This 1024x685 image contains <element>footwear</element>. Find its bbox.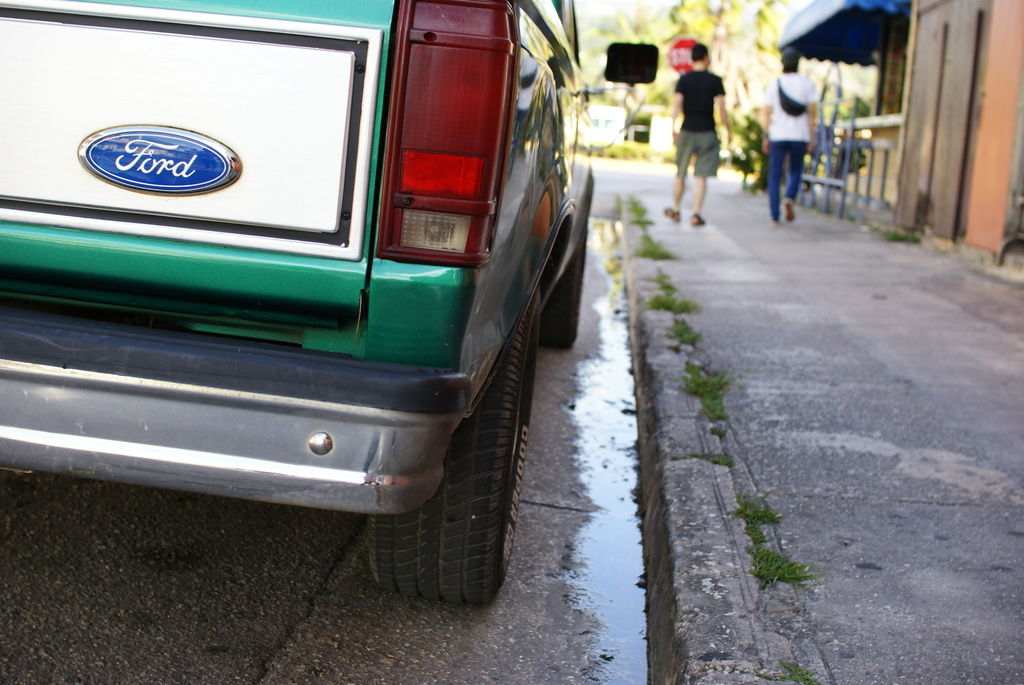
select_region(693, 215, 705, 222).
